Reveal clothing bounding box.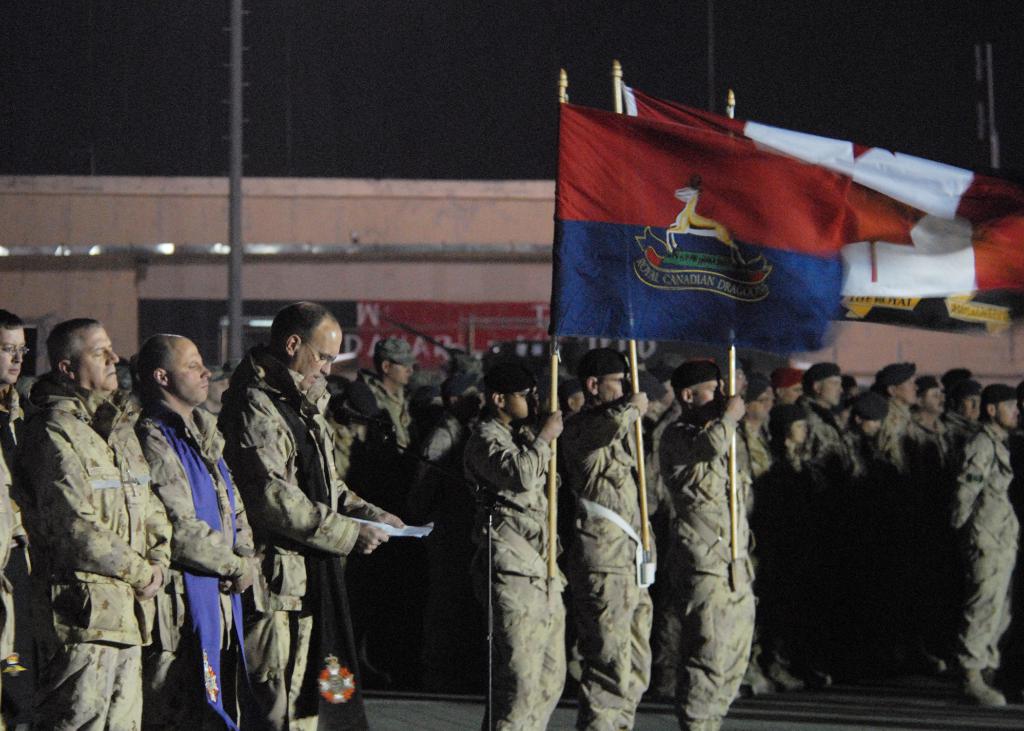
Revealed: 771, 405, 860, 661.
